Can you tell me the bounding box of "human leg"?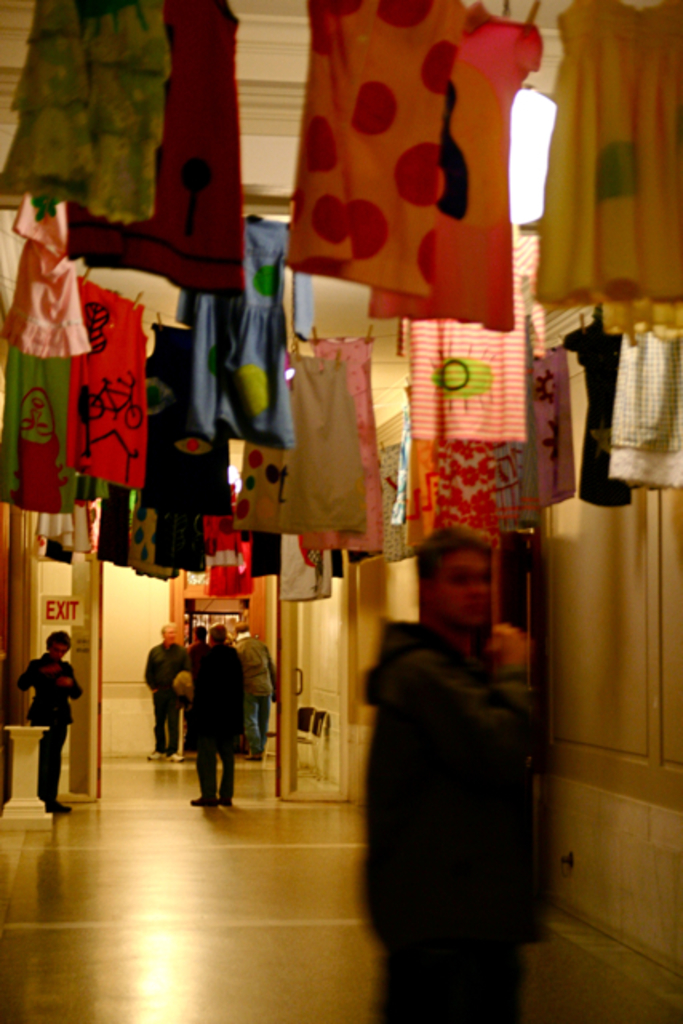
x1=259, y1=696, x2=270, y2=744.
